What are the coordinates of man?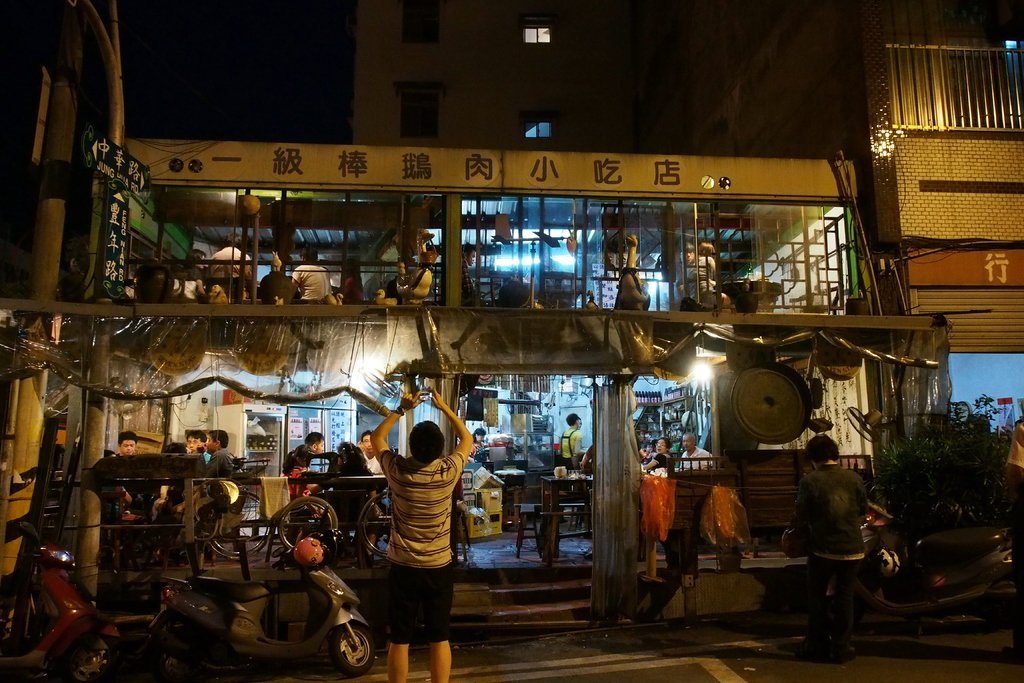
[left=306, top=428, right=328, bottom=479].
